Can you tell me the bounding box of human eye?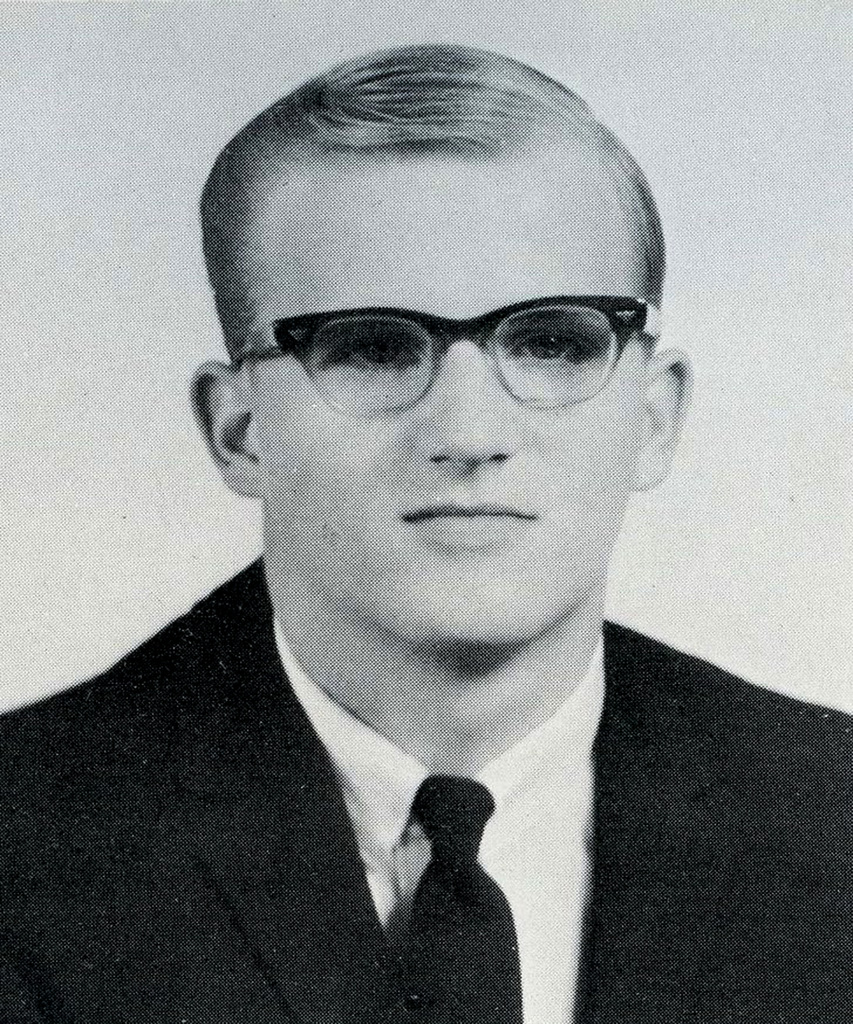
330/328/427/376.
